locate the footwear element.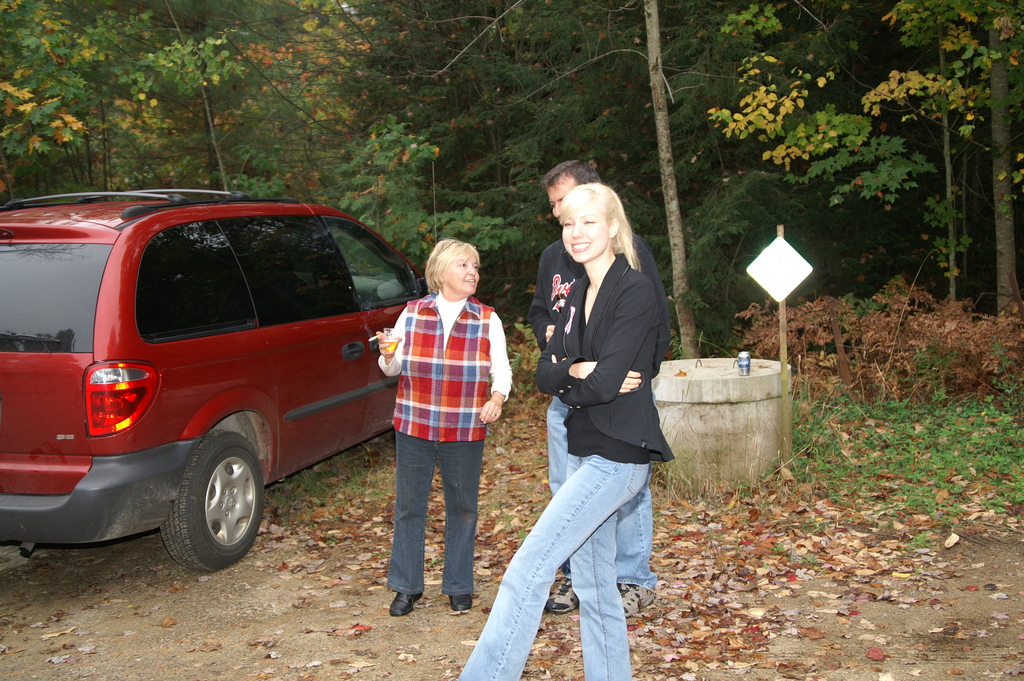
Element bbox: {"x1": 614, "y1": 584, "x2": 656, "y2": 616}.
